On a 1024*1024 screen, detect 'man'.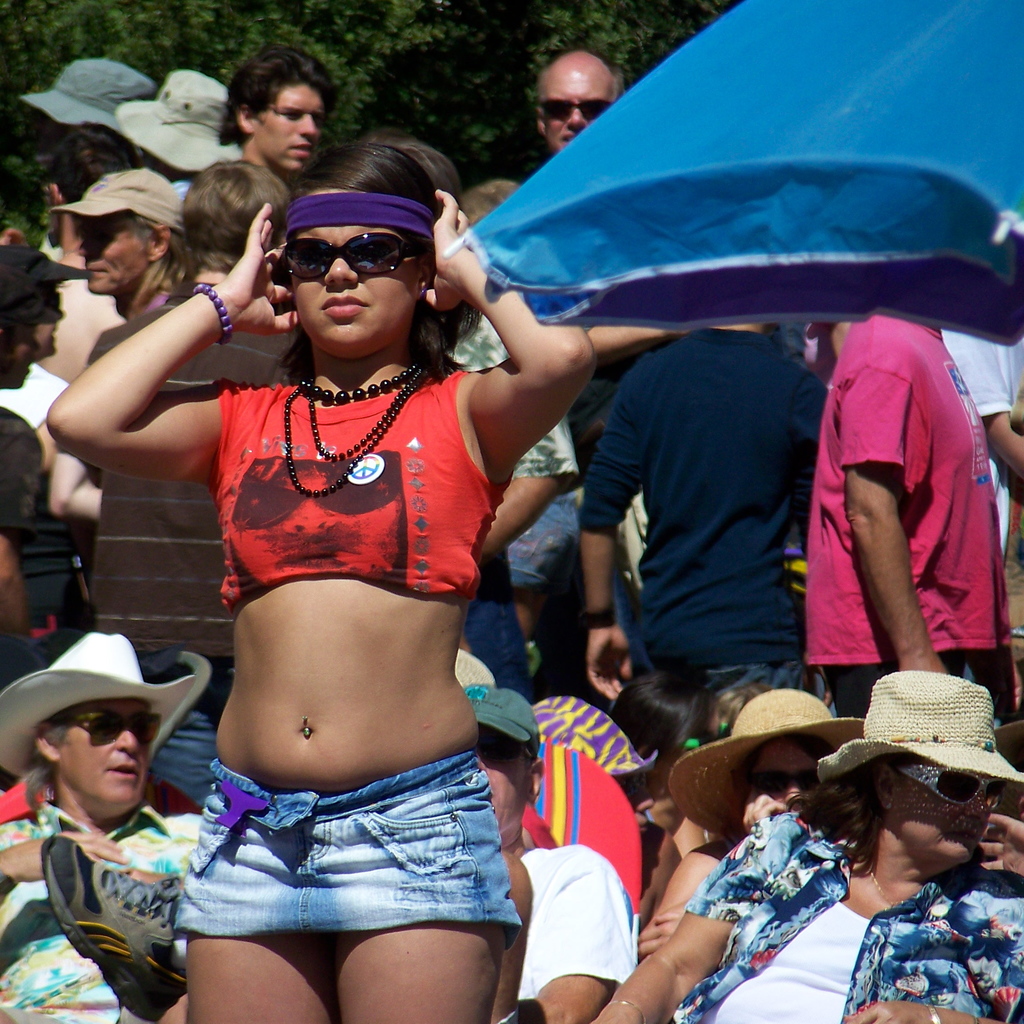
(4, 648, 214, 1016).
